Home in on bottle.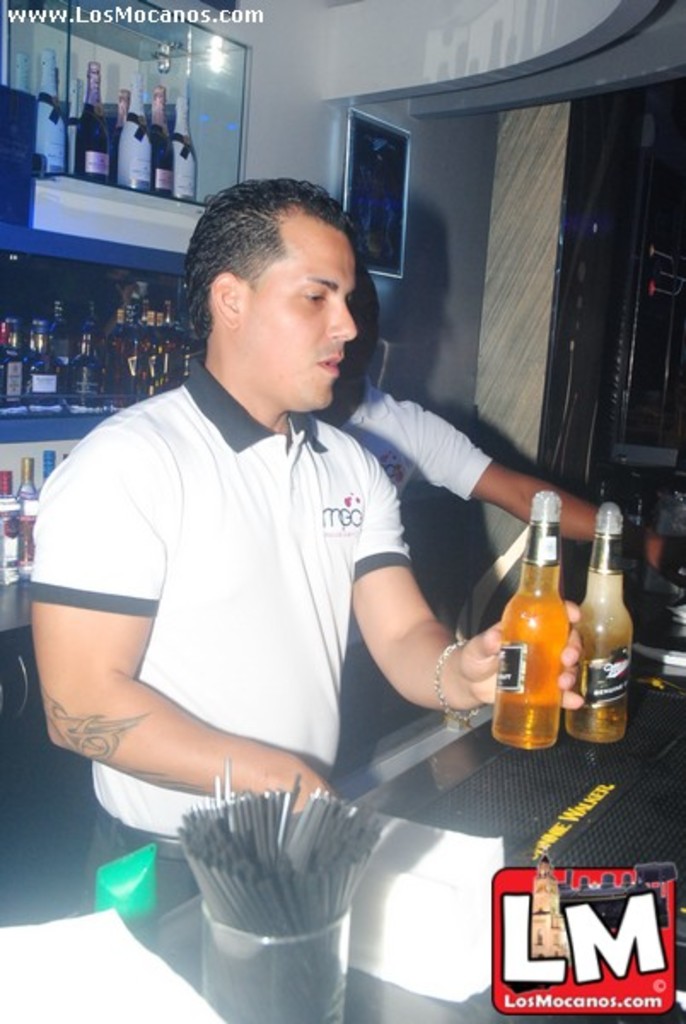
Homed in at bbox=[0, 299, 39, 406].
